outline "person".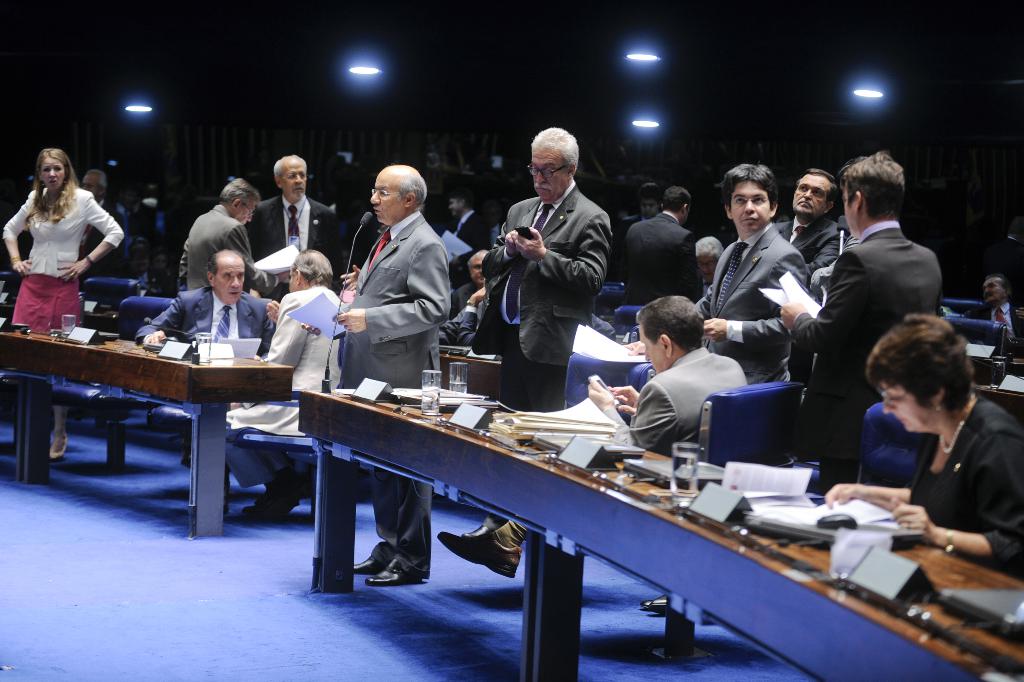
Outline: <region>337, 164, 448, 585</region>.
